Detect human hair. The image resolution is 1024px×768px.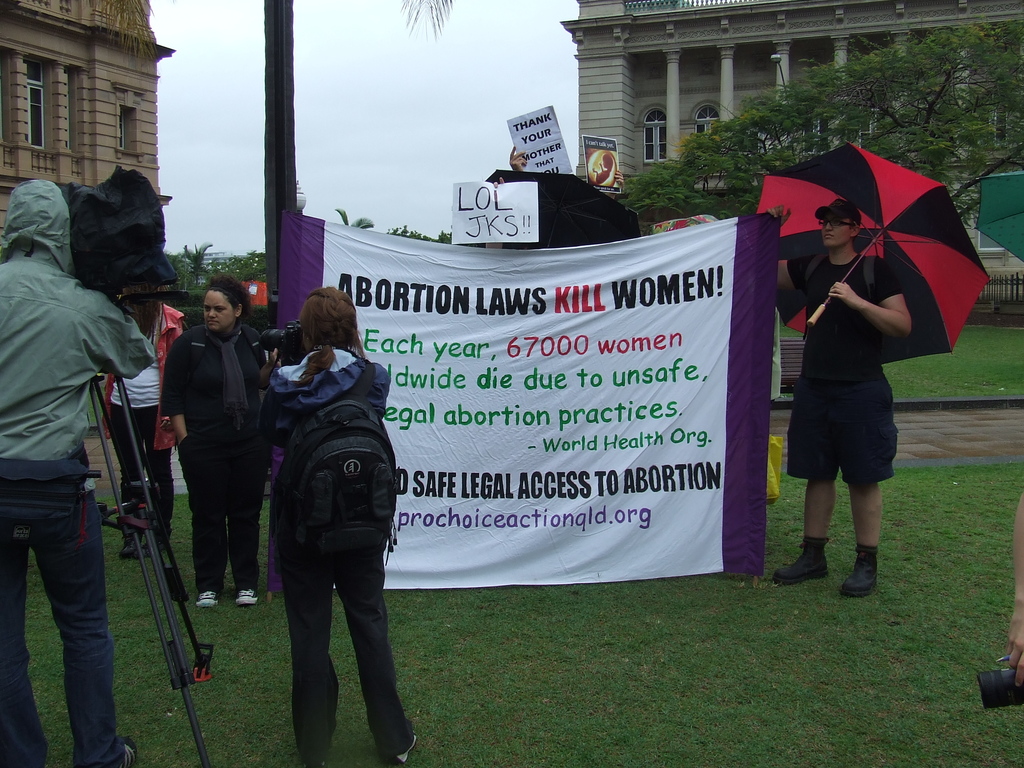
(205, 276, 255, 330).
